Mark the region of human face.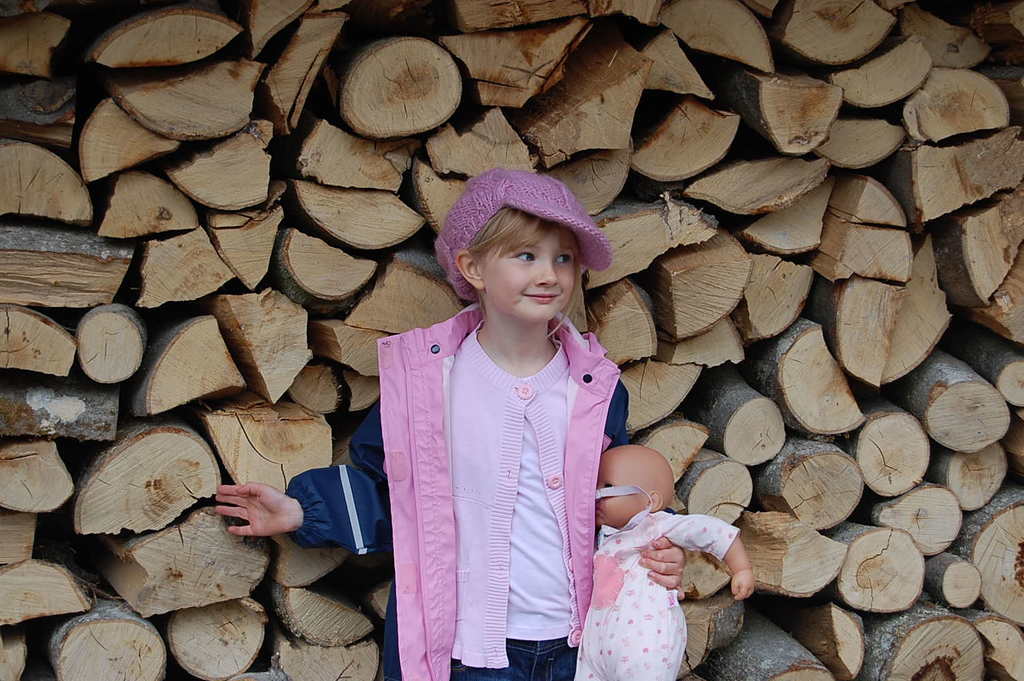
Region: <bbox>479, 210, 579, 328</bbox>.
